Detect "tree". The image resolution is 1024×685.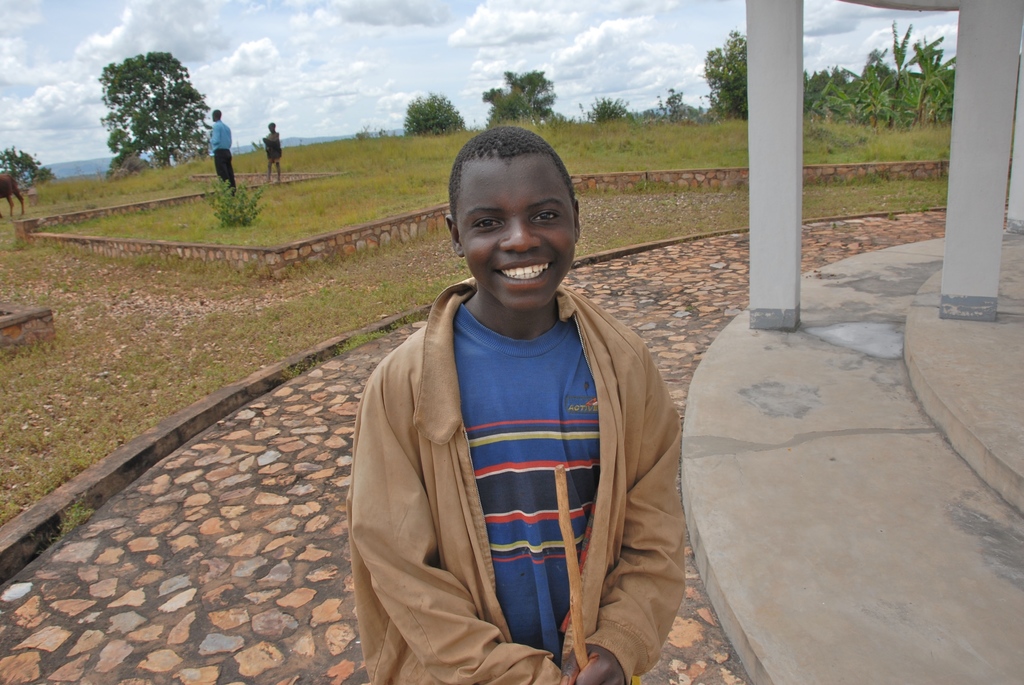
select_region(94, 55, 212, 177).
